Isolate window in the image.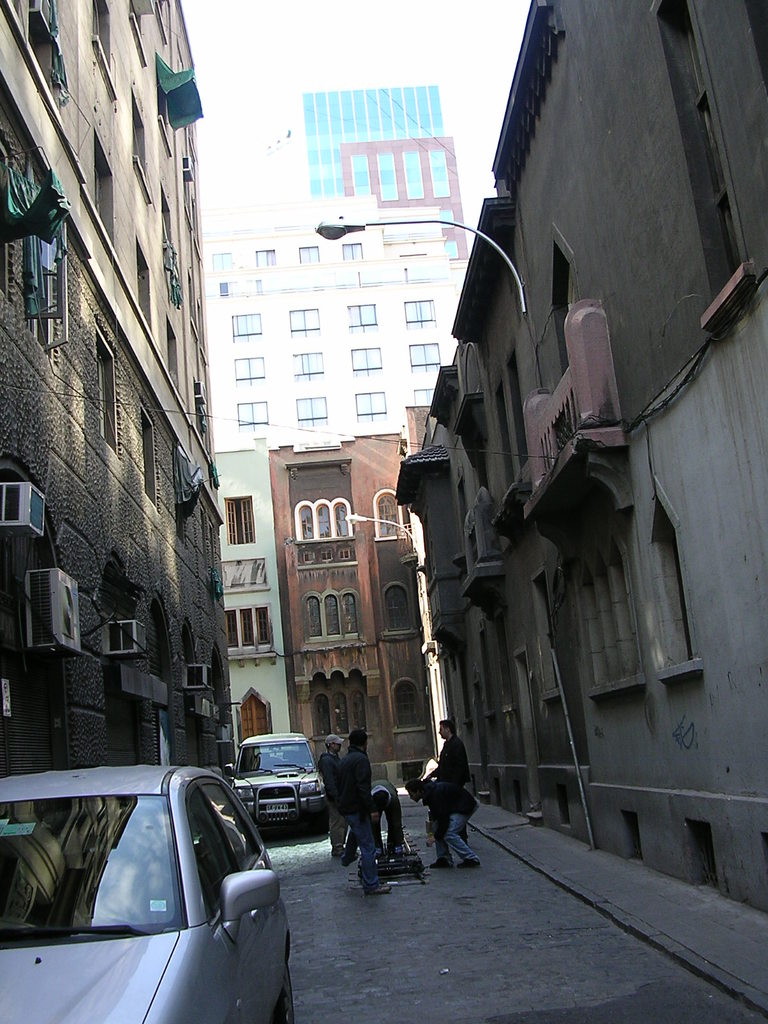
Isolated region: box(348, 302, 375, 328).
